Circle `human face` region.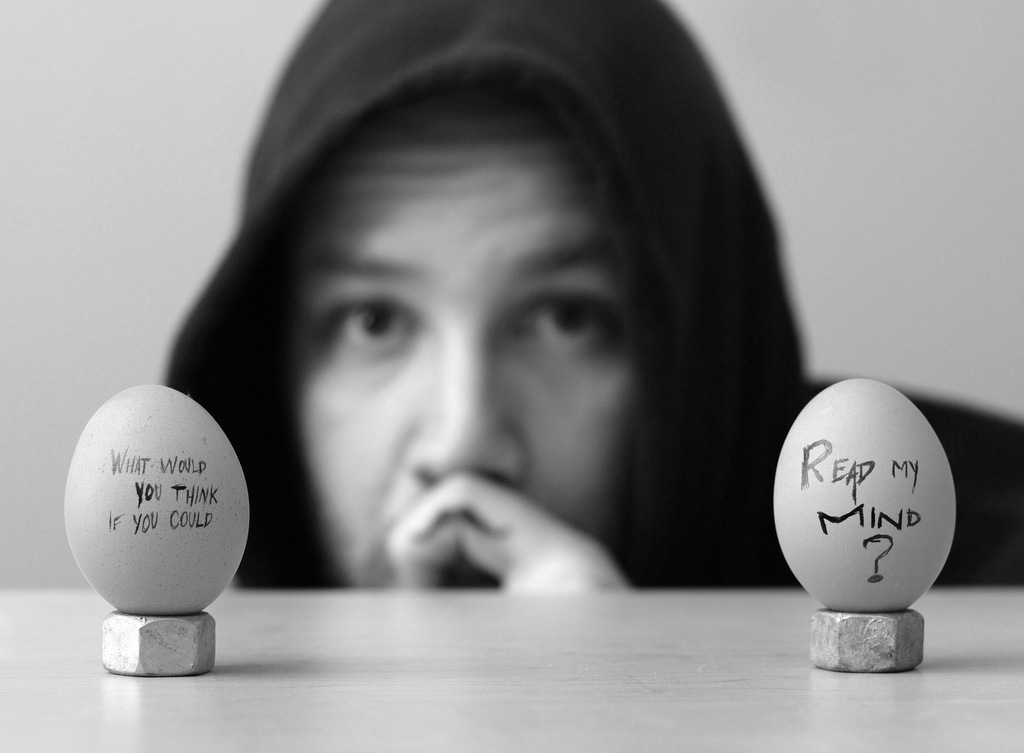
Region: locate(283, 83, 635, 592).
